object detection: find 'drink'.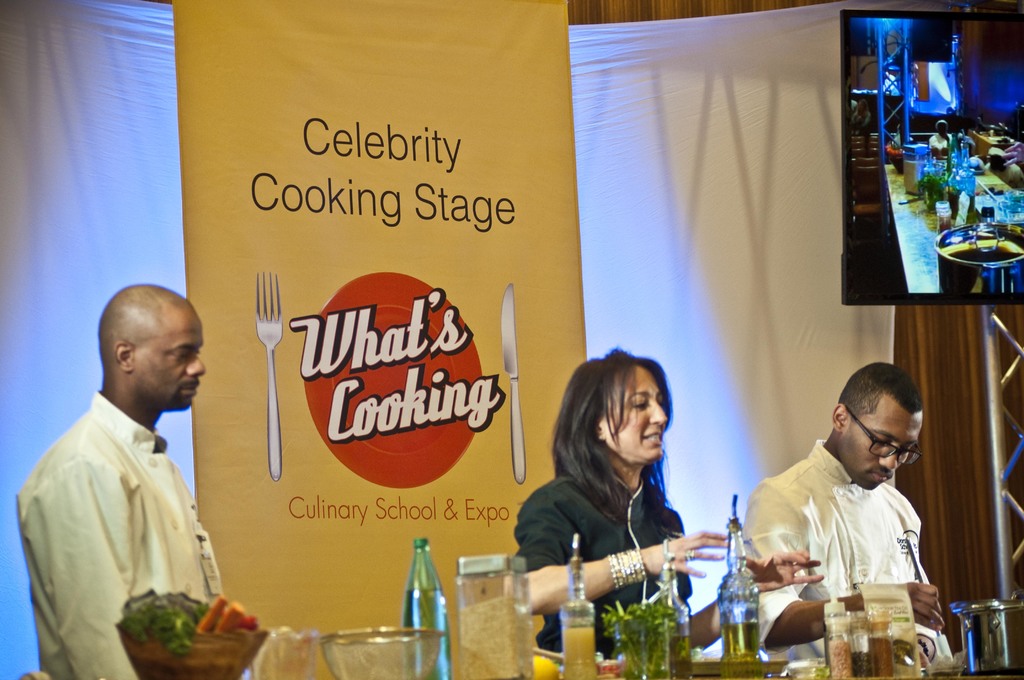
649:530:689:679.
